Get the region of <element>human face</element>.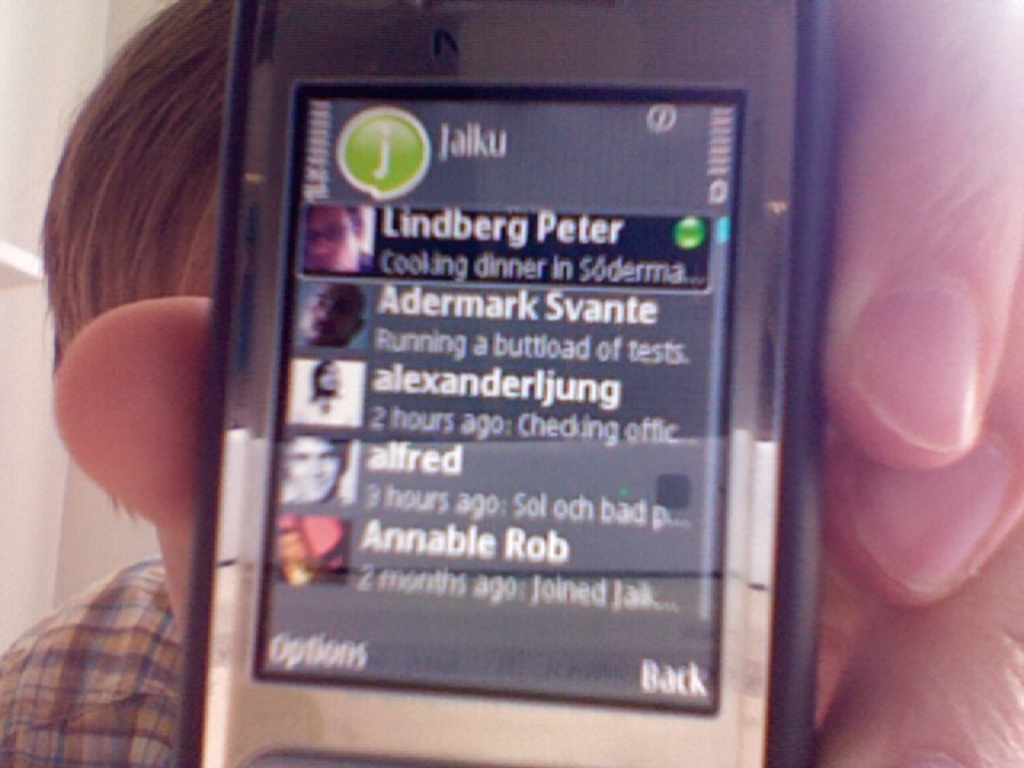
[x1=304, y1=206, x2=357, y2=274].
